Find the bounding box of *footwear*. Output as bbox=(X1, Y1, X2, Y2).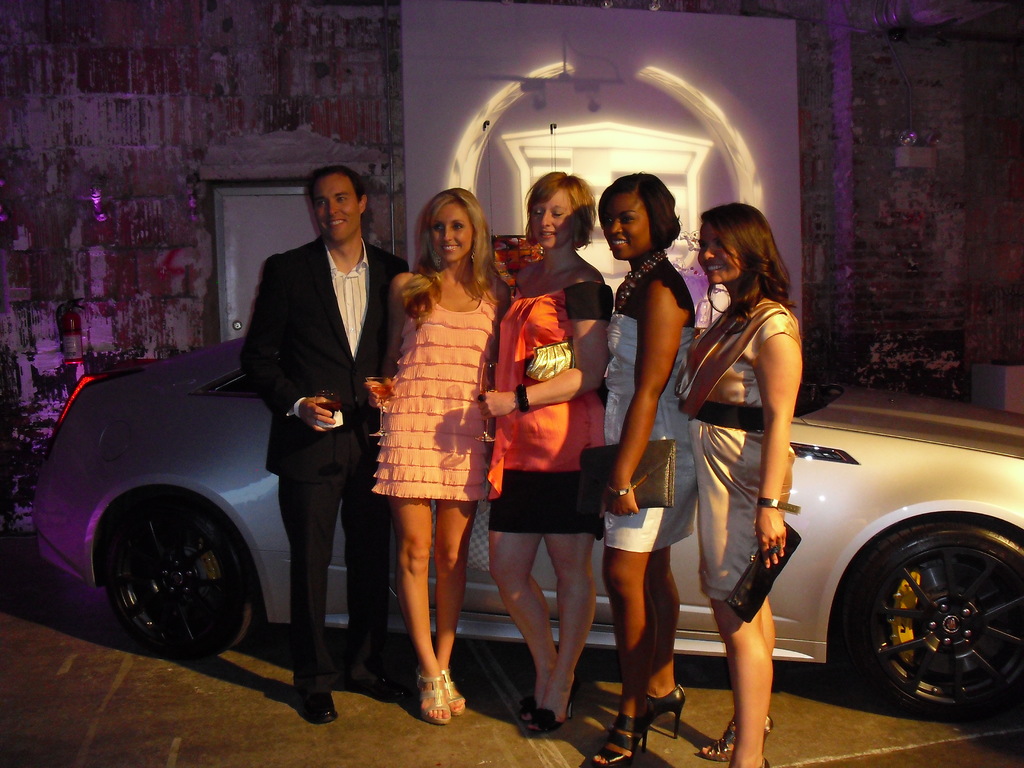
bbox=(580, 714, 655, 767).
